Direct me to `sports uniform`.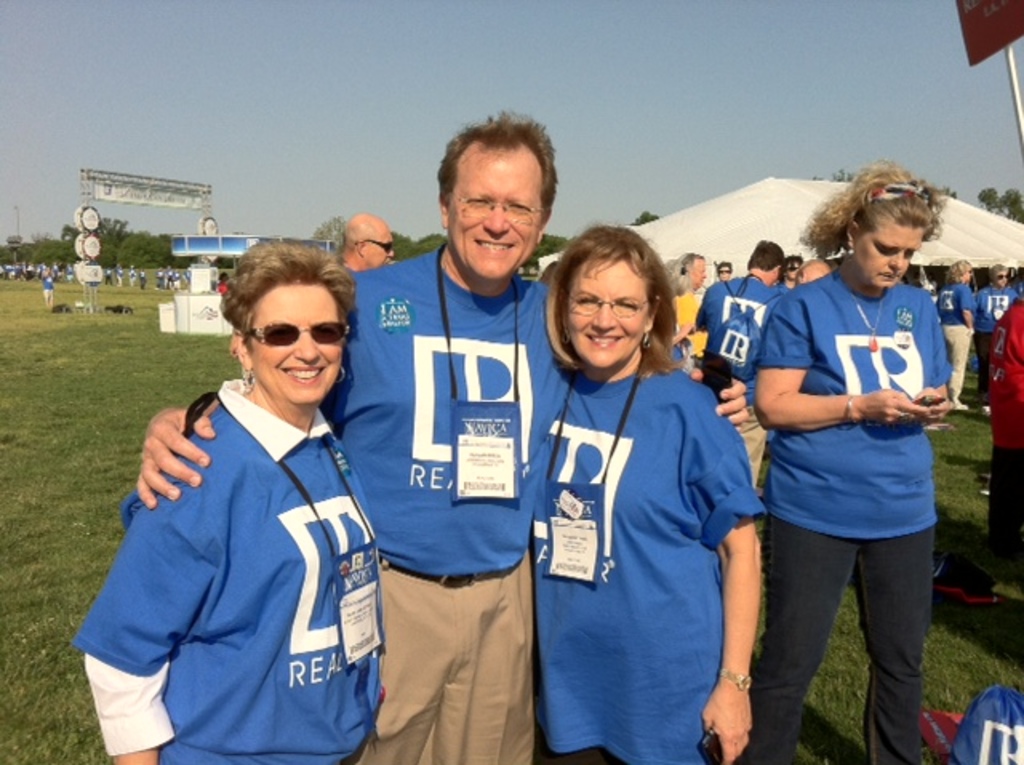
Direction: [x1=970, y1=277, x2=1022, y2=379].
